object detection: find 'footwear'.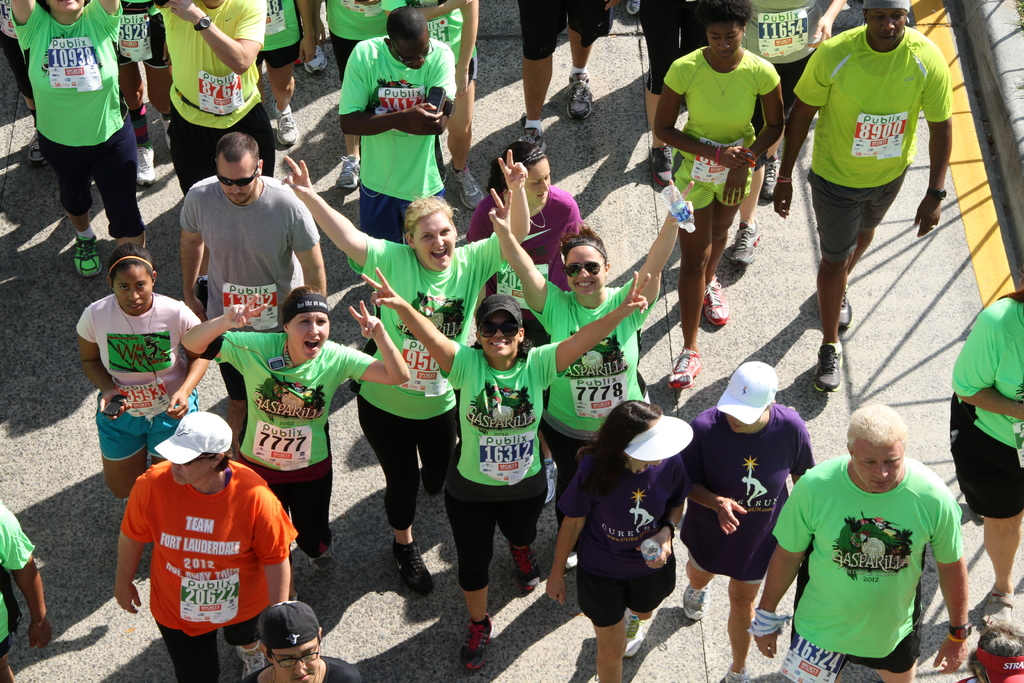
<box>981,596,1012,629</box>.
